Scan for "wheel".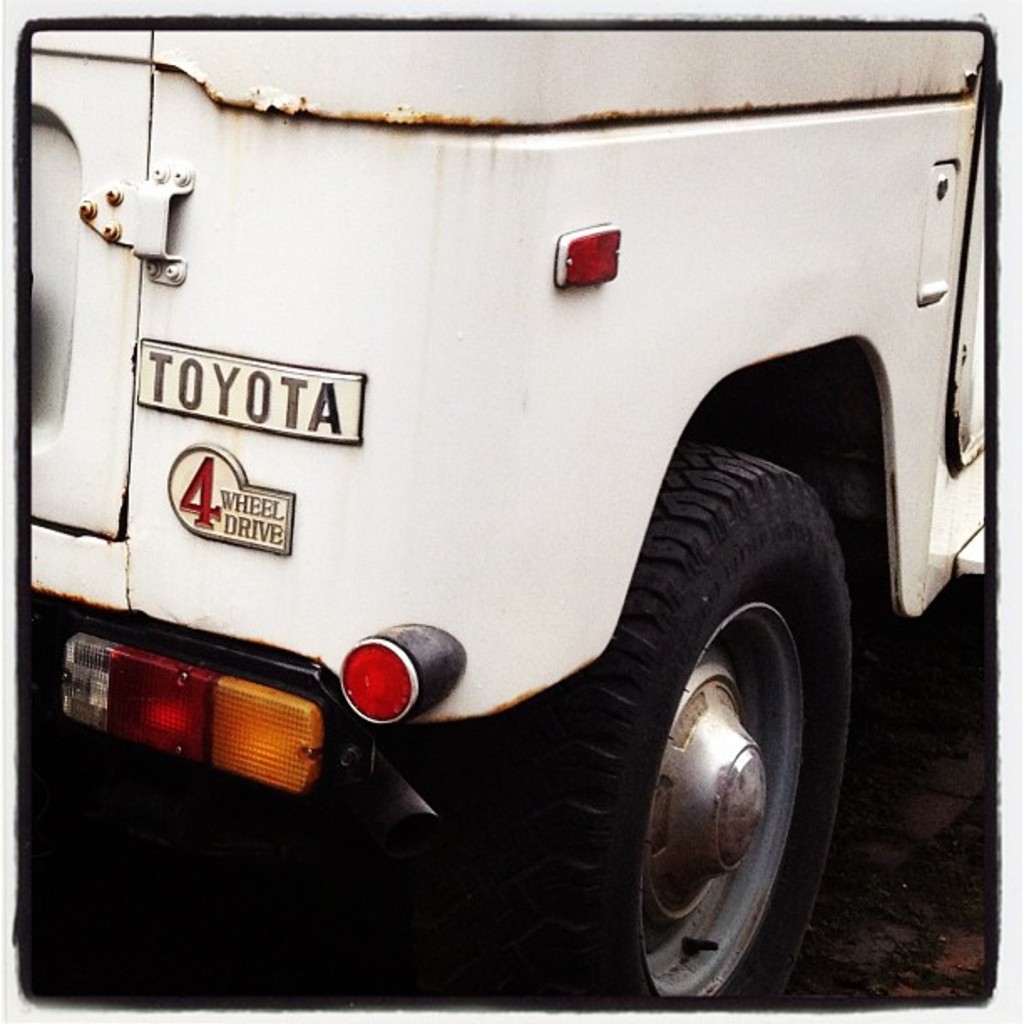
Scan result: box(582, 420, 847, 1023).
